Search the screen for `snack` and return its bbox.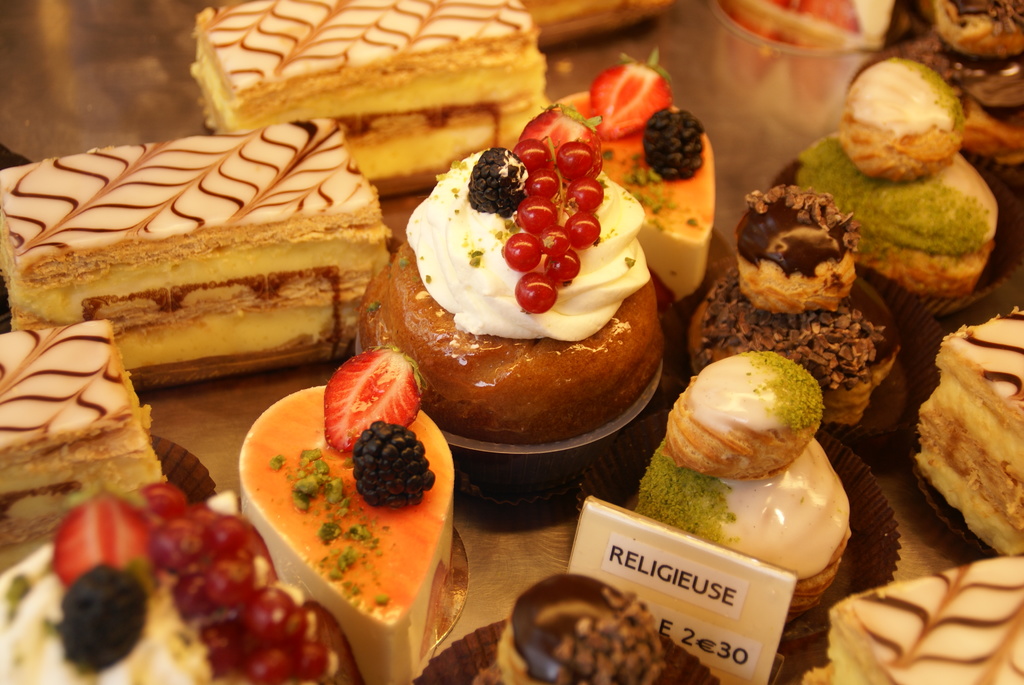
Found: [left=190, top=0, right=544, bottom=197].
